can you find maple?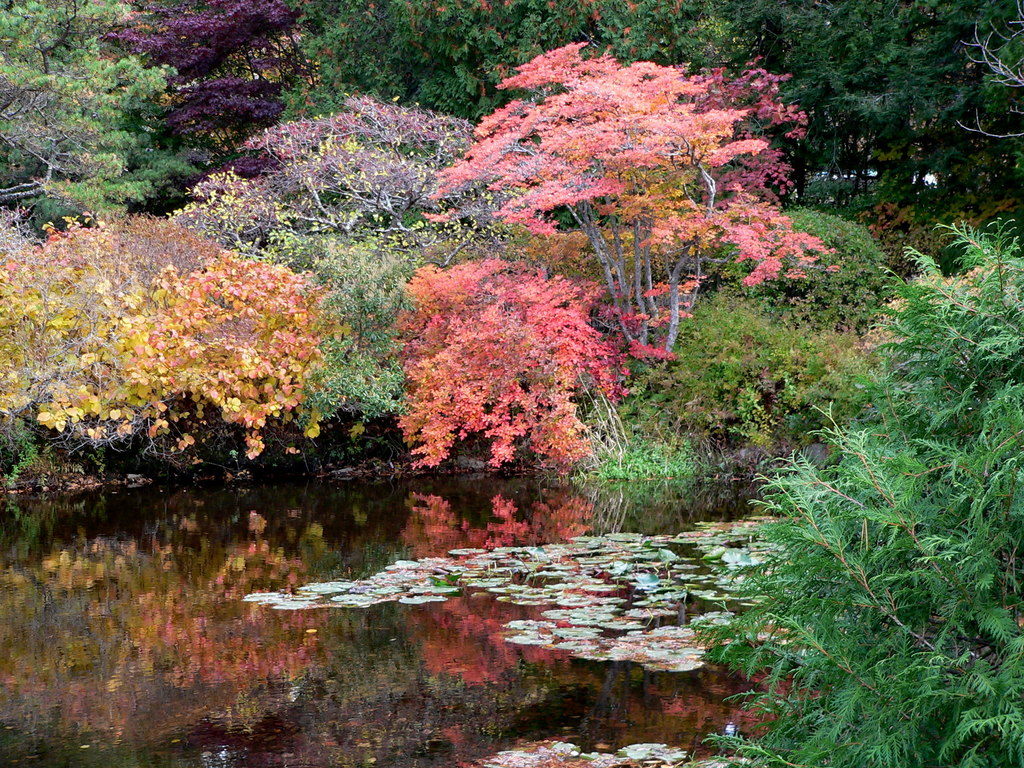
Yes, bounding box: BBox(781, 0, 1014, 221).
